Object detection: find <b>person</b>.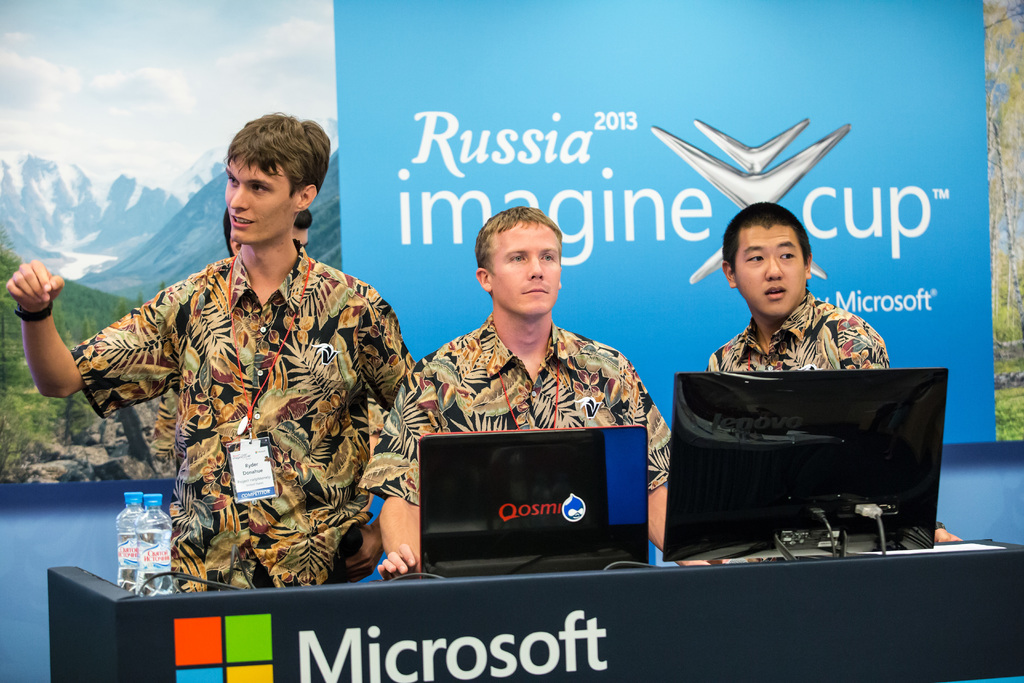
pyautogui.locateOnScreen(221, 204, 312, 254).
